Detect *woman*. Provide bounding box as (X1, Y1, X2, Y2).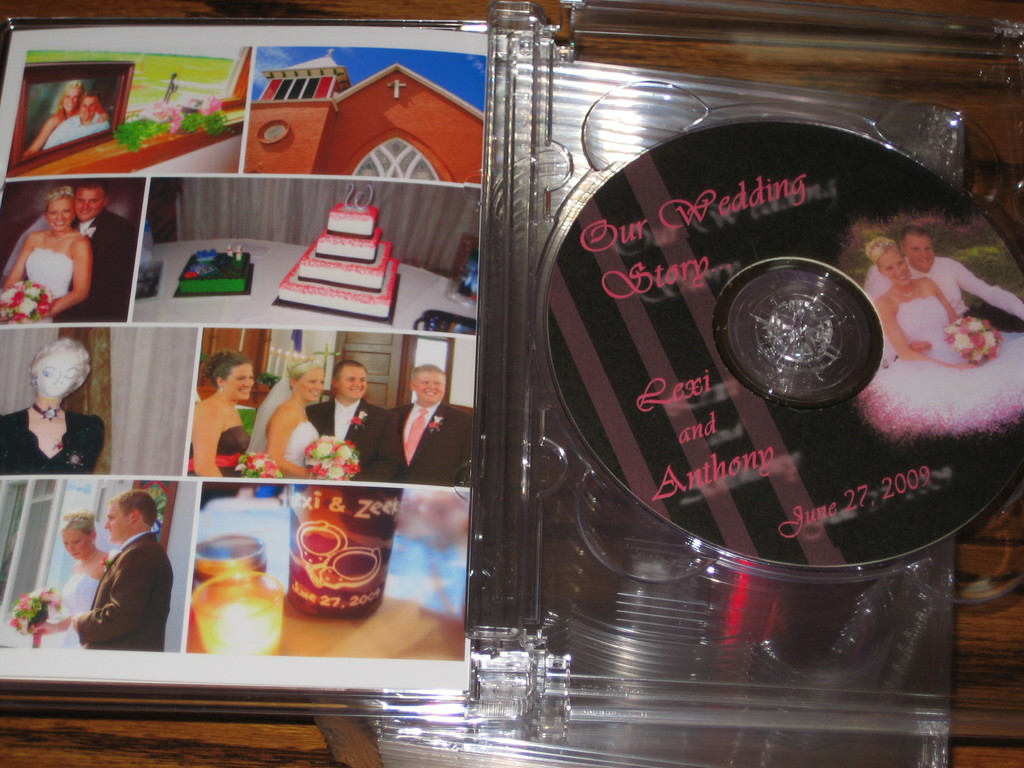
(187, 349, 255, 478).
